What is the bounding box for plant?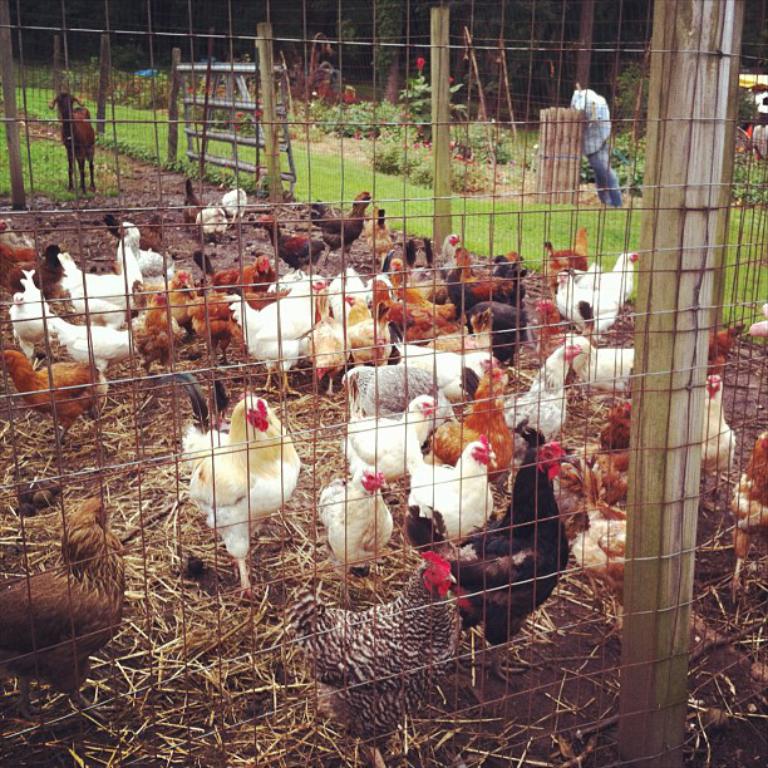
detection(577, 127, 645, 203).
